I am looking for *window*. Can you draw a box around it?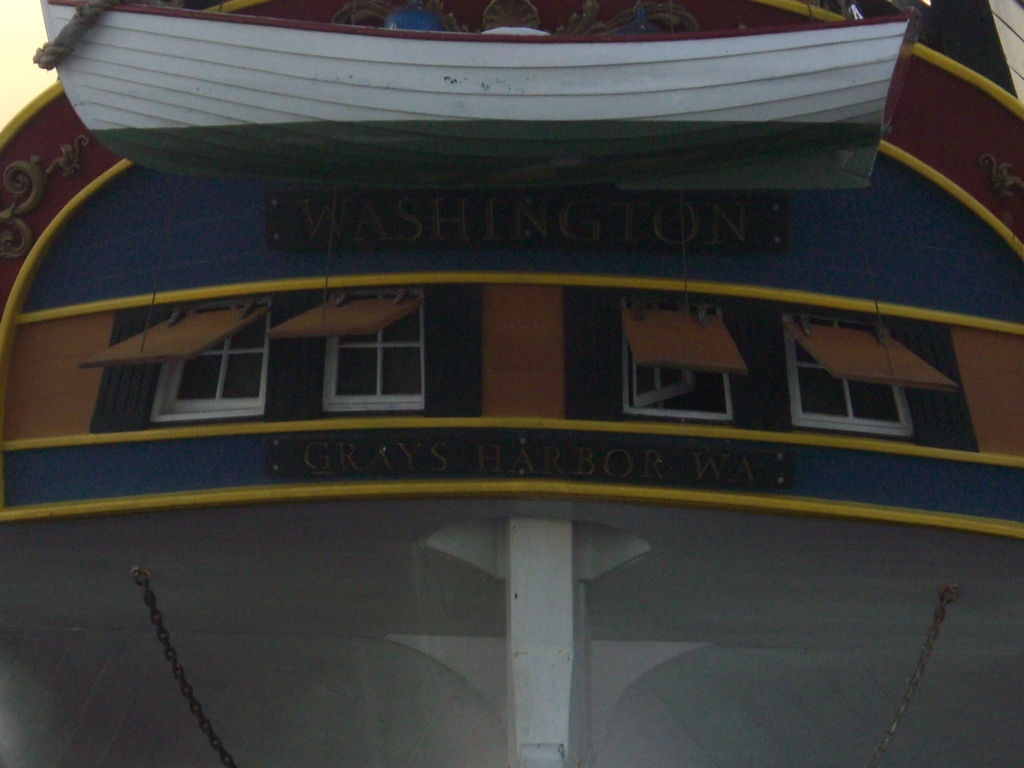
Sure, the bounding box is x1=620 y1=307 x2=750 y2=413.
